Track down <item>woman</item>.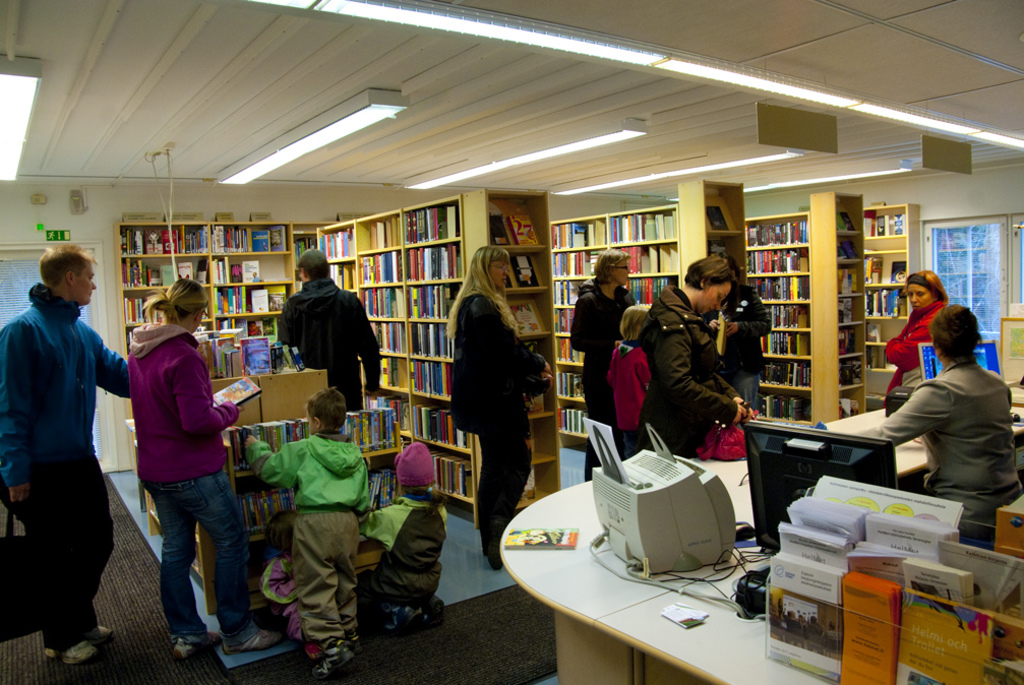
Tracked to (442,240,556,568).
